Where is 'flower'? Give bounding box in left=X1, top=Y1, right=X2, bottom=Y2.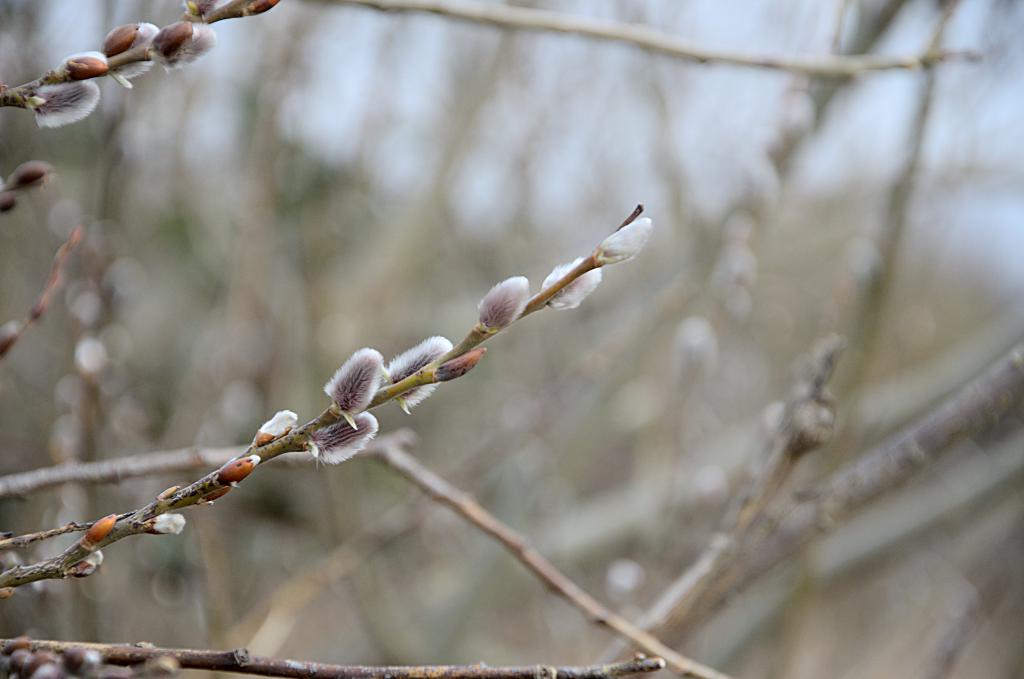
left=475, top=275, right=534, bottom=332.
